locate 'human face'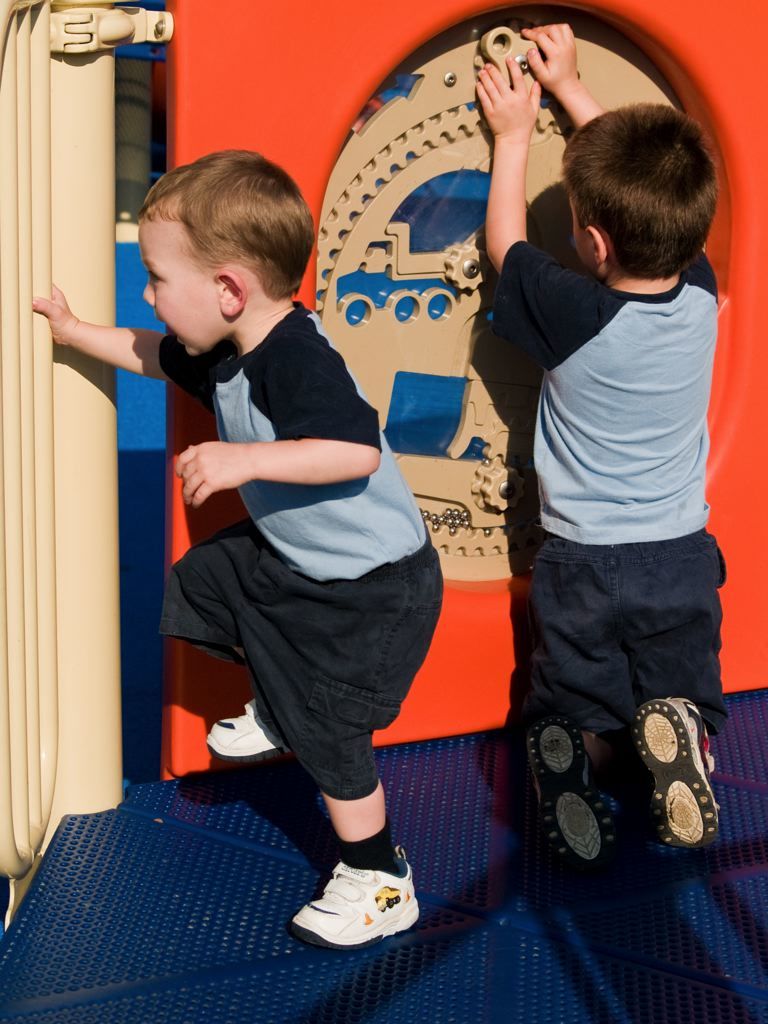
[x1=133, y1=214, x2=210, y2=360]
